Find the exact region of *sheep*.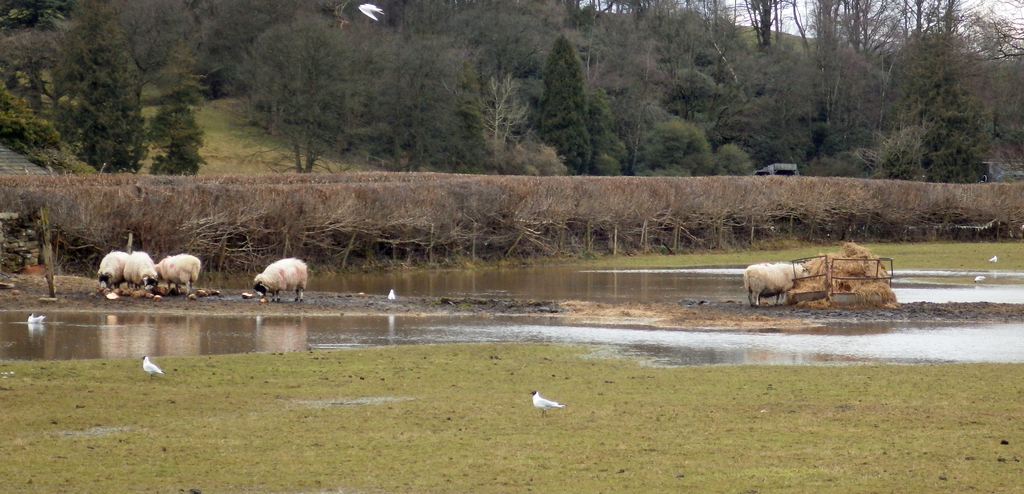
Exact region: box=[97, 251, 122, 291].
